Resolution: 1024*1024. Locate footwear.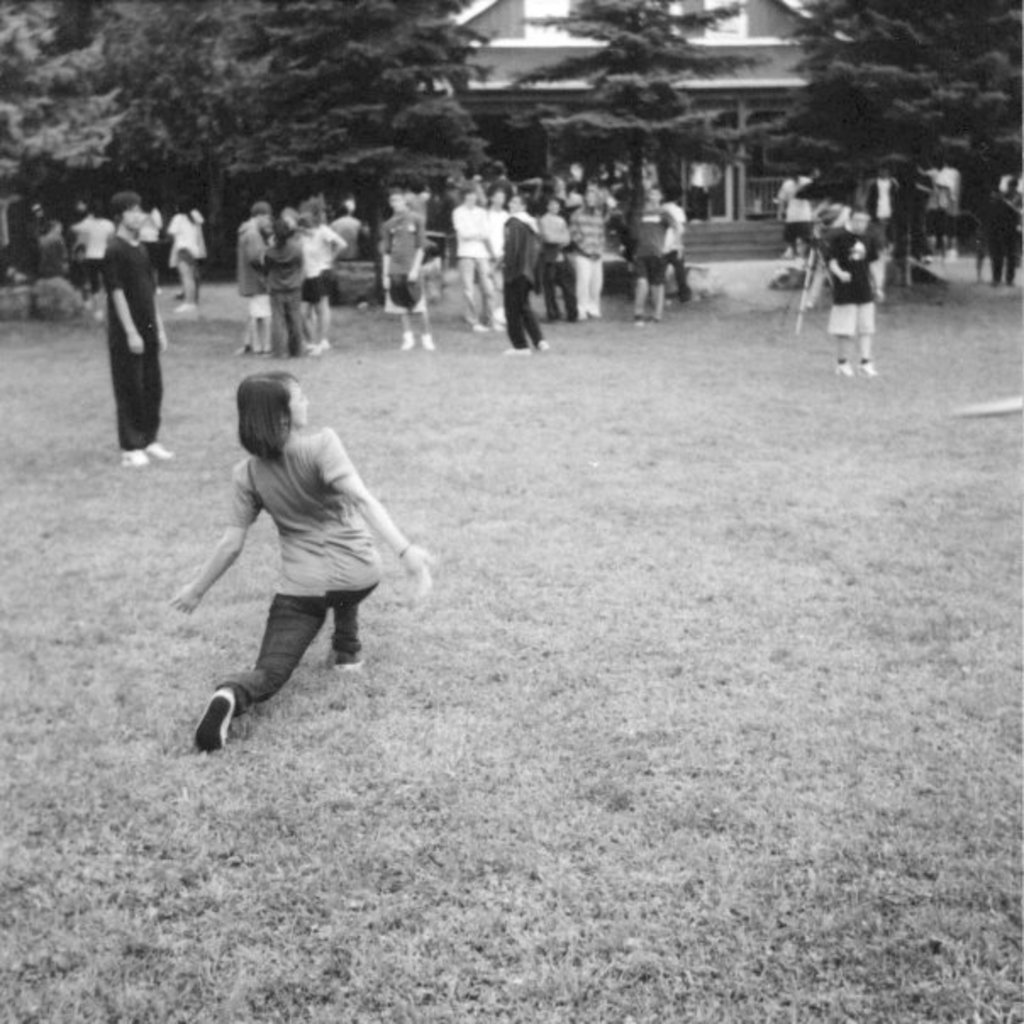
<region>170, 302, 190, 312</region>.
